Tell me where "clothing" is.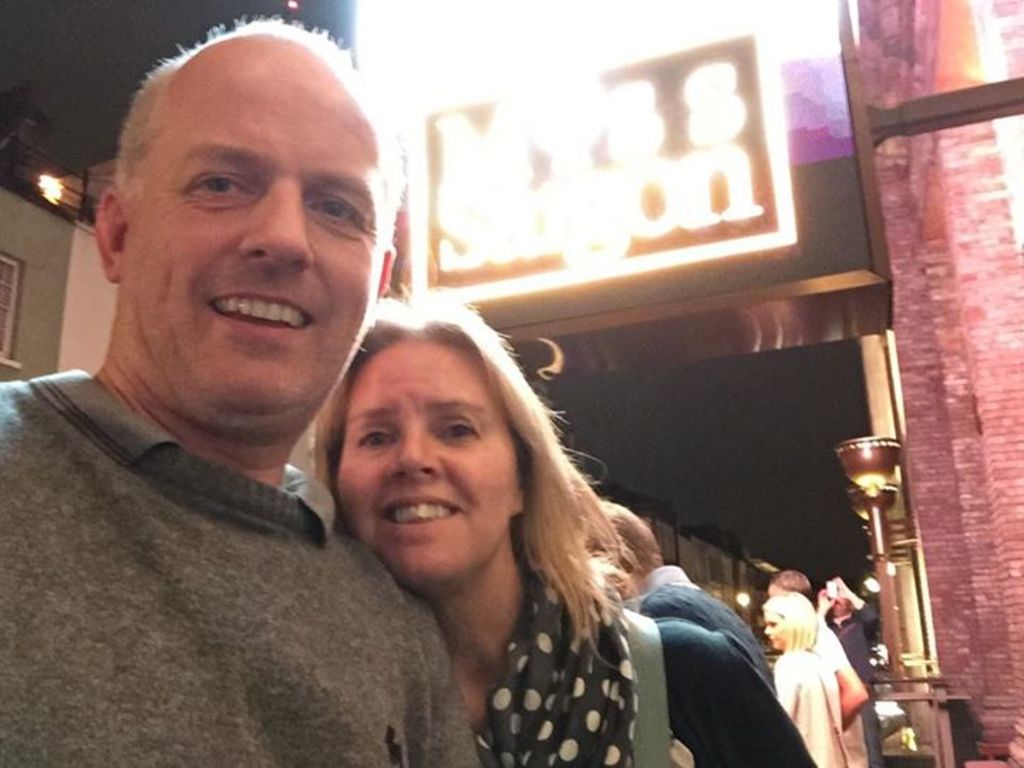
"clothing" is at Rect(653, 555, 818, 764).
